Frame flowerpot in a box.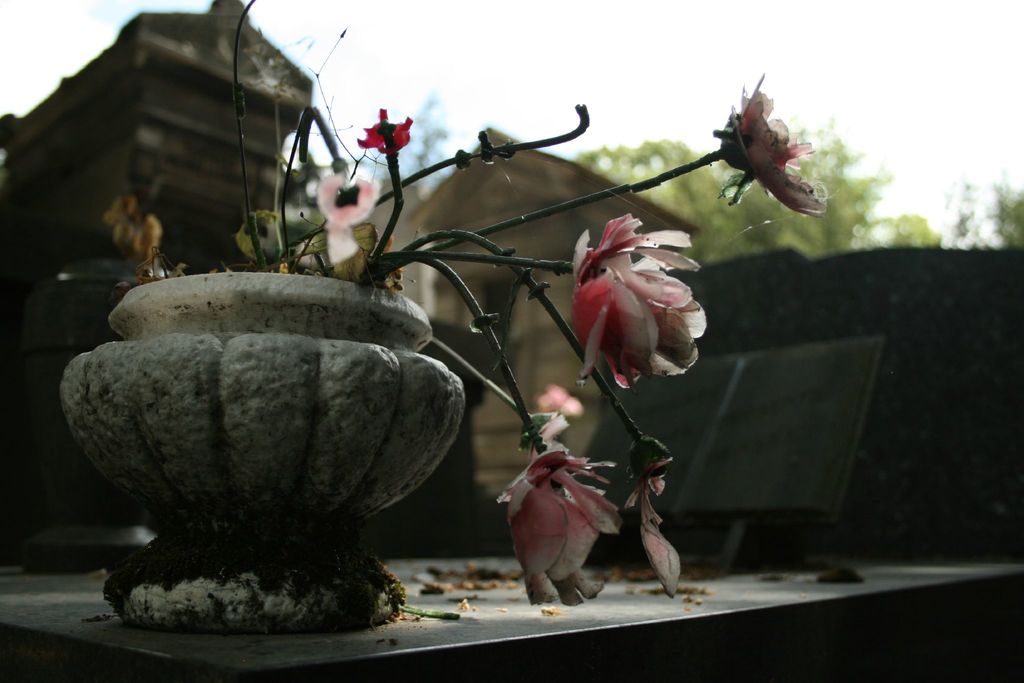
select_region(62, 273, 454, 642).
